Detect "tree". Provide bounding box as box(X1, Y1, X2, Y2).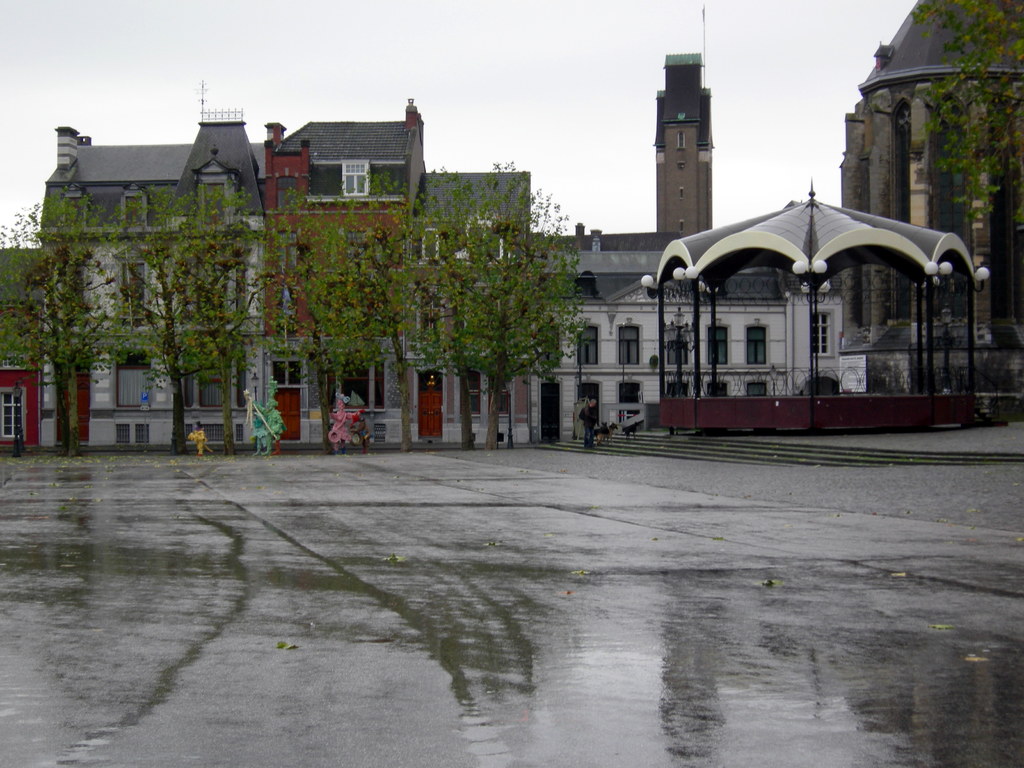
box(394, 164, 588, 448).
